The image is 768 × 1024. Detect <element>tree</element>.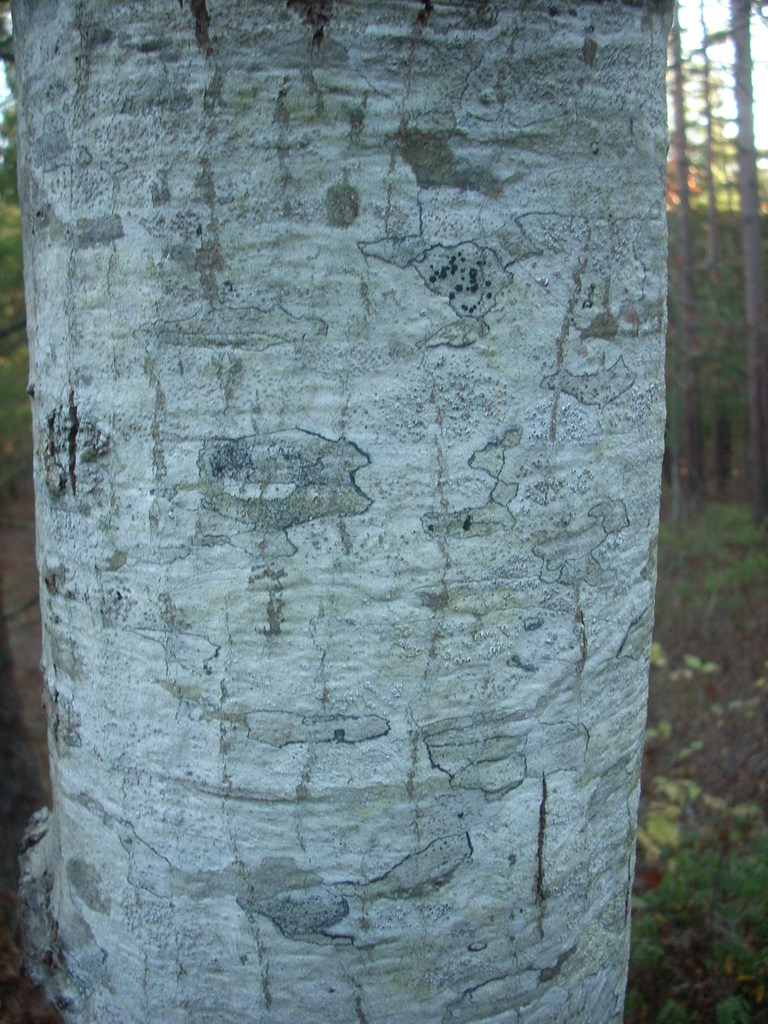
Detection: [x1=34, y1=0, x2=675, y2=1023].
